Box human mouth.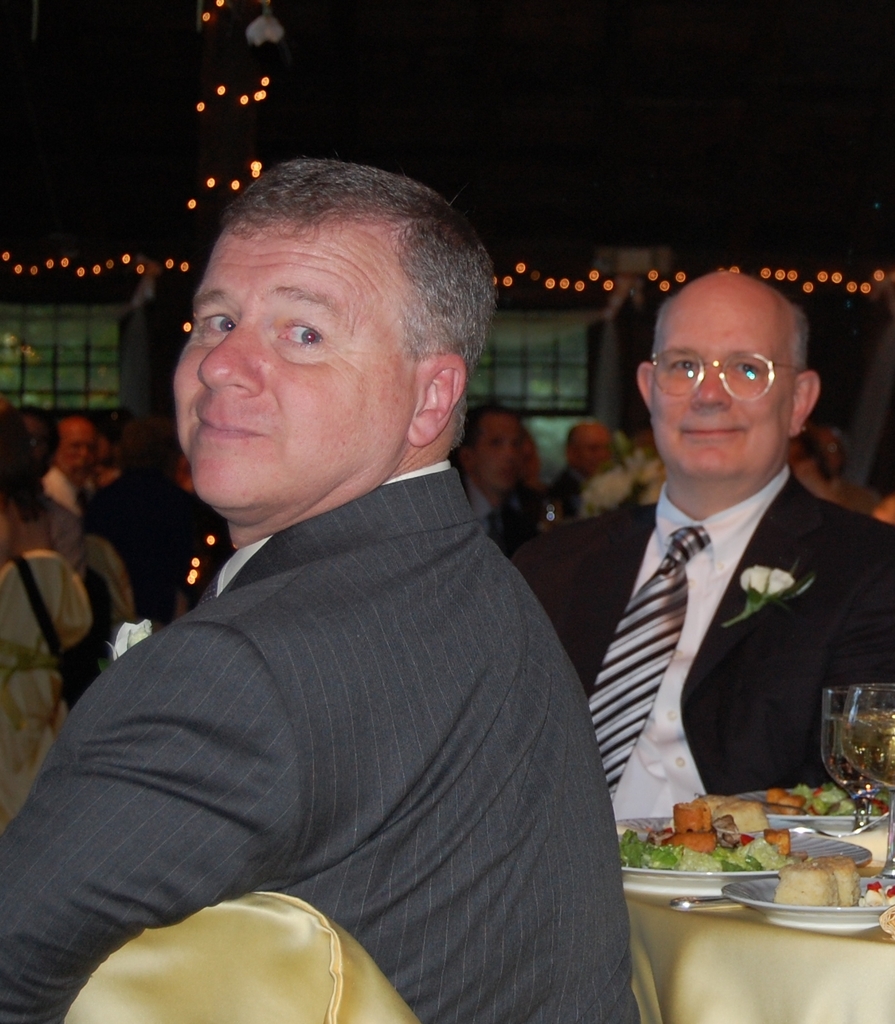
BBox(681, 411, 761, 445).
